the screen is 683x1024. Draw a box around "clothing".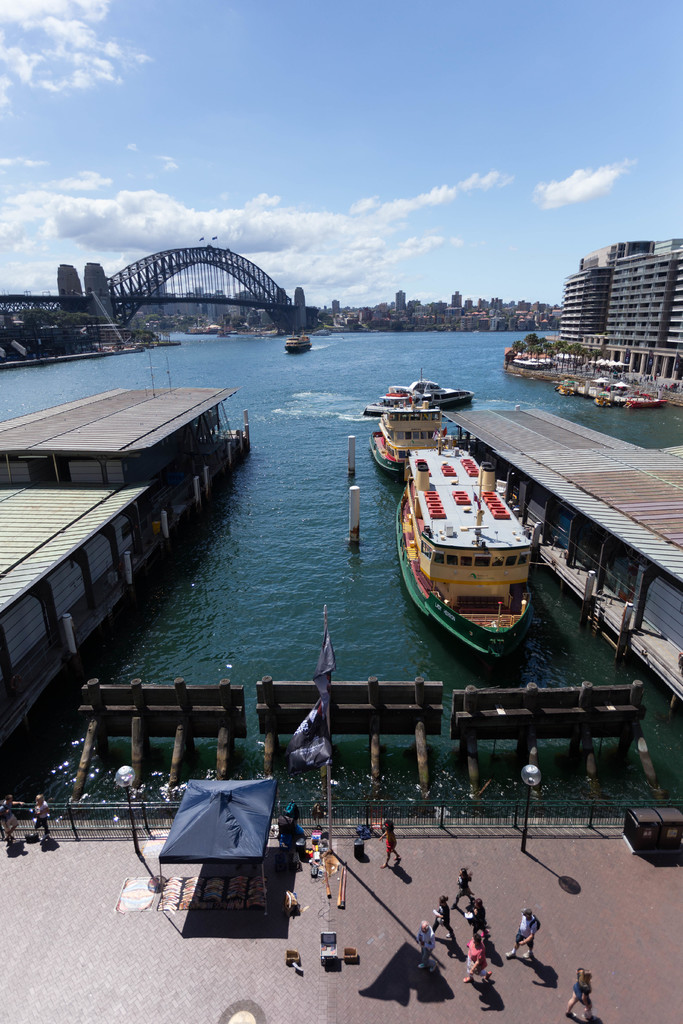
bbox(417, 929, 438, 967).
